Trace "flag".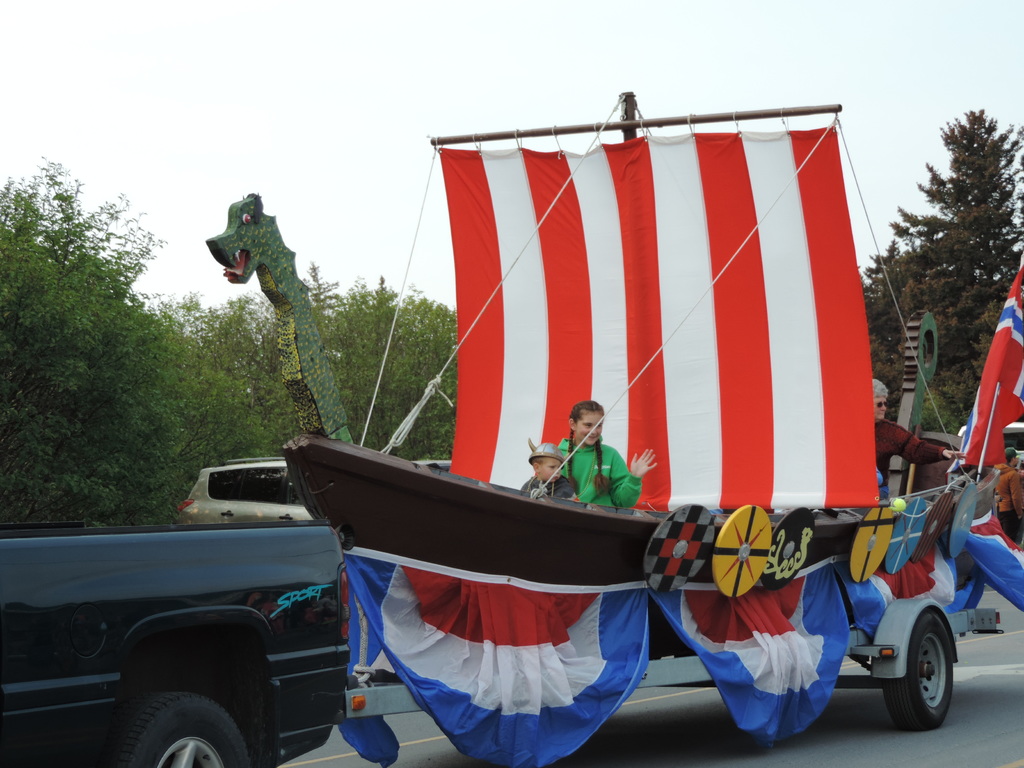
Traced to bbox=(946, 248, 1023, 466).
